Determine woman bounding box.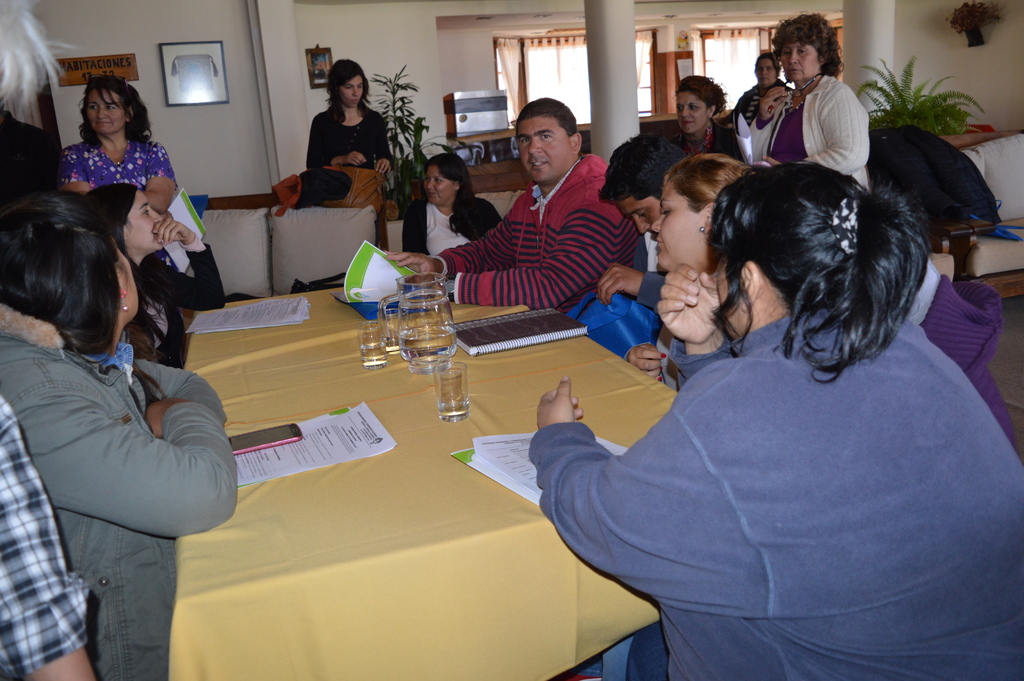
Determined: (x1=647, y1=71, x2=744, y2=158).
